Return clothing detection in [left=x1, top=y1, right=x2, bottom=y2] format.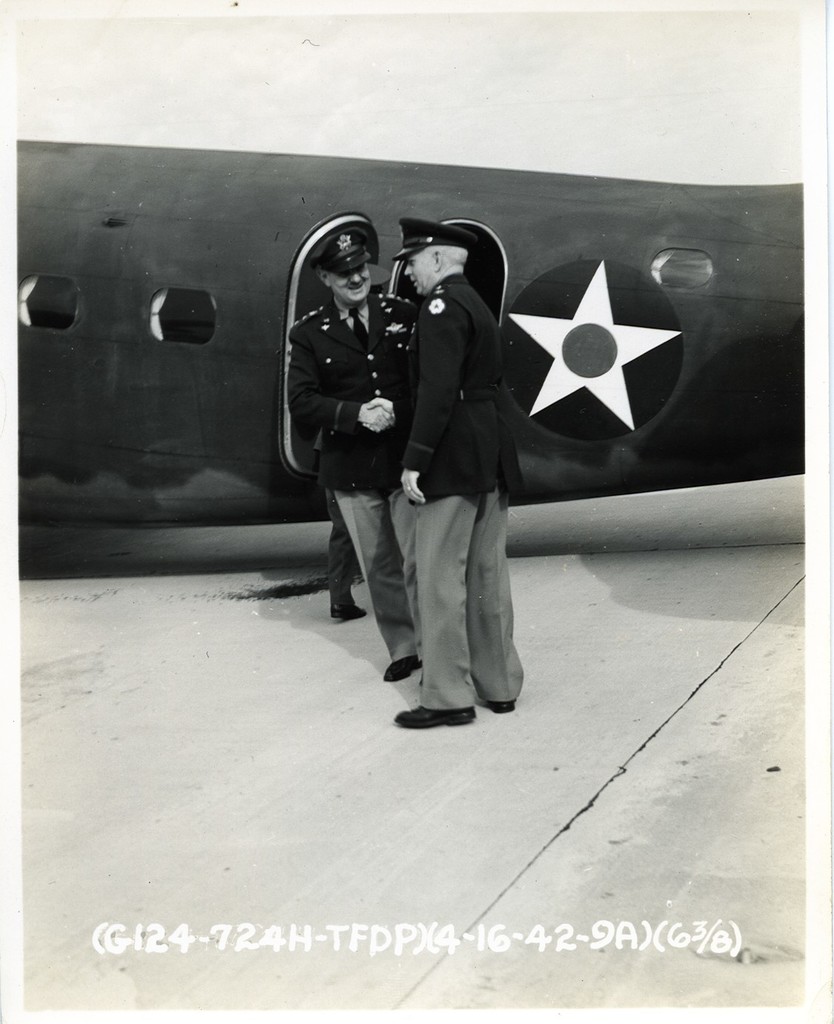
[left=401, top=270, right=529, bottom=500].
